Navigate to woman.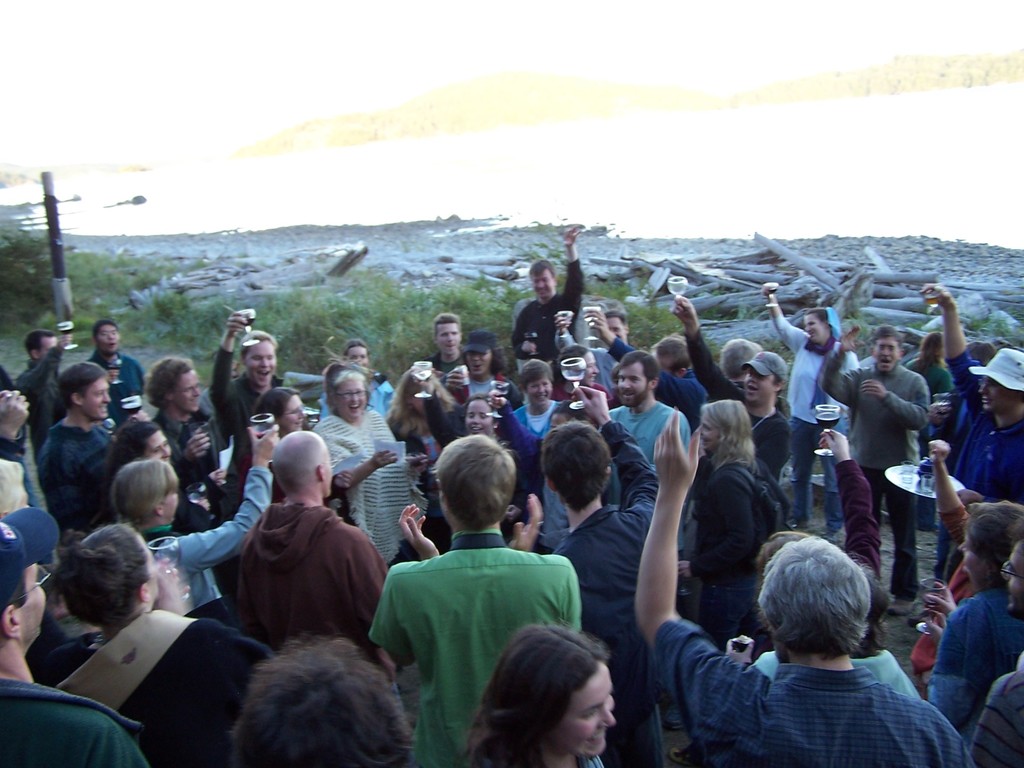
Navigation target: select_region(443, 606, 653, 767).
